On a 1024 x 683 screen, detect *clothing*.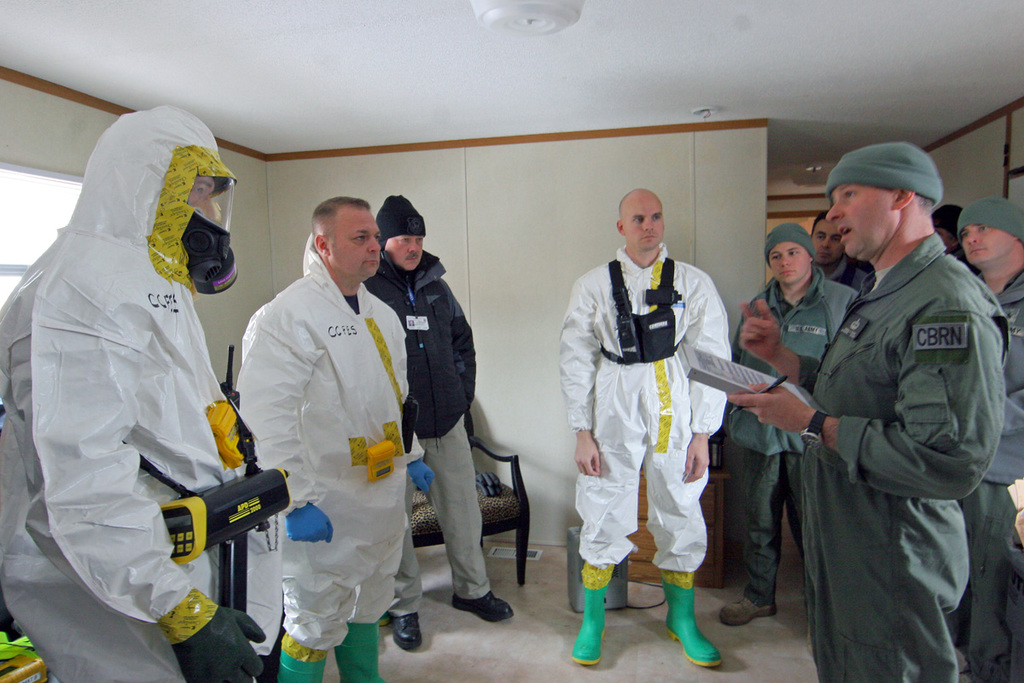
crop(957, 269, 1023, 682).
